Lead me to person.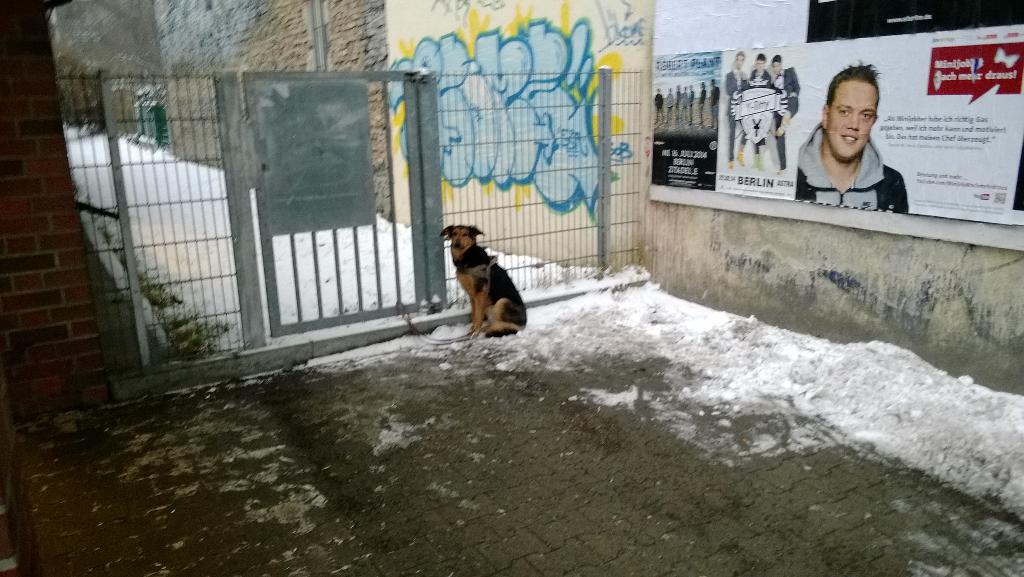
Lead to pyautogui.locateOnScreen(739, 51, 778, 171).
